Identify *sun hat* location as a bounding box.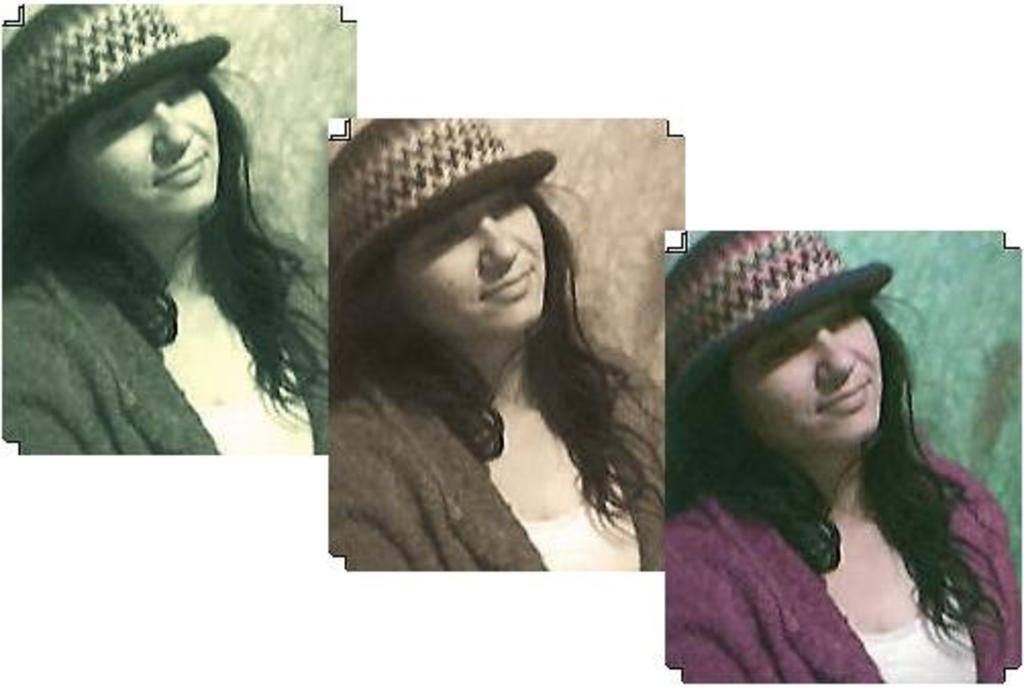
{"left": 2, "top": 0, "right": 233, "bottom": 190}.
